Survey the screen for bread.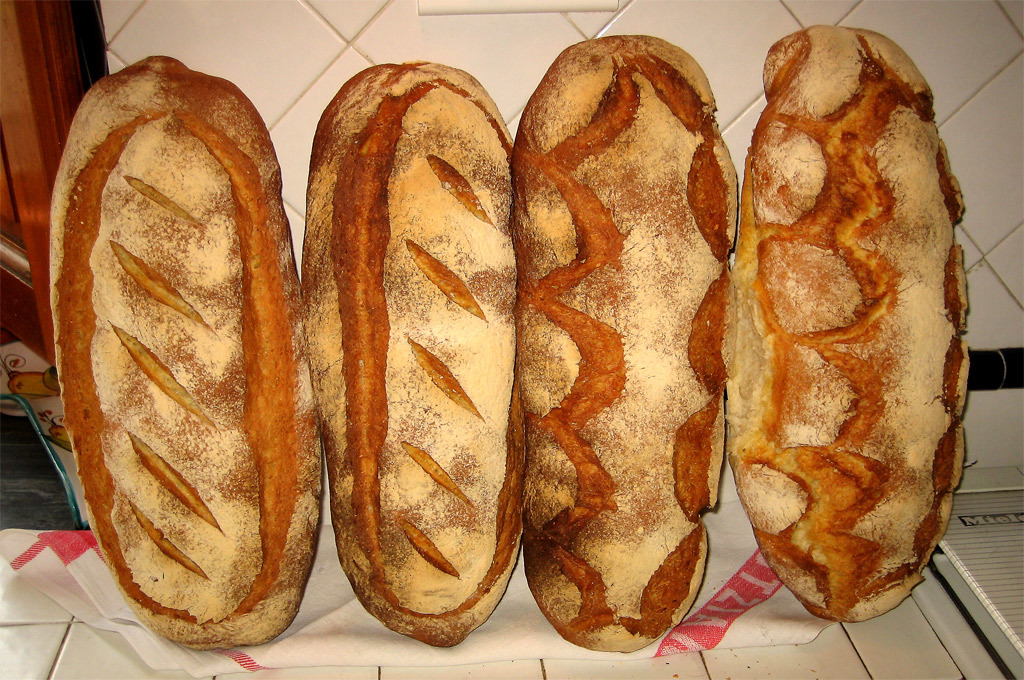
Survey found: <region>730, 36, 962, 624</region>.
